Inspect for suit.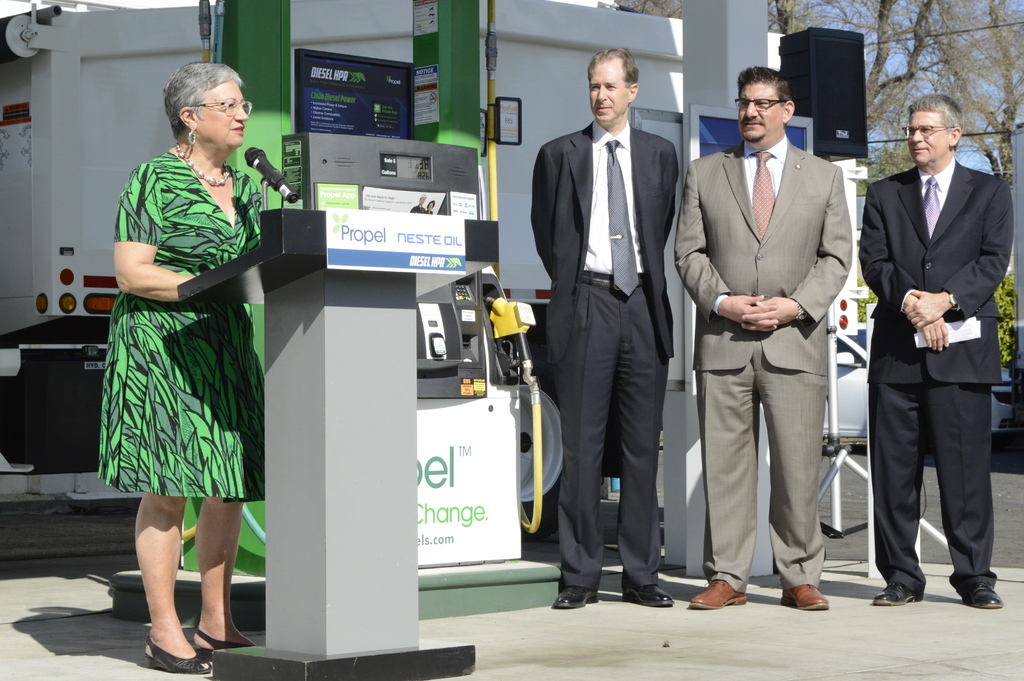
Inspection: Rect(673, 133, 853, 595).
